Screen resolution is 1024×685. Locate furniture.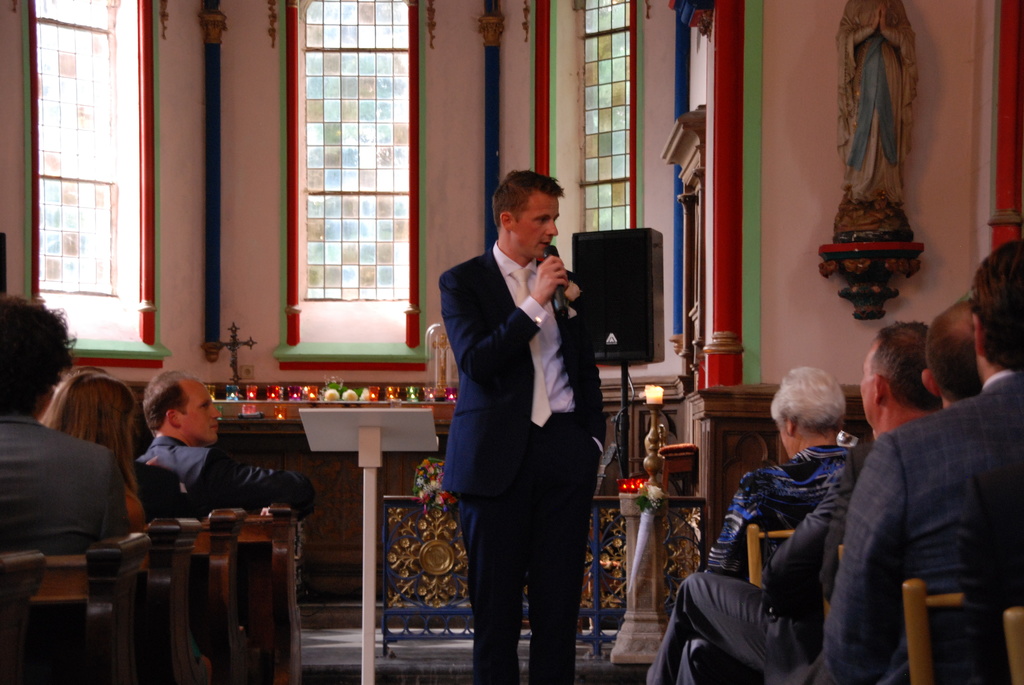
detection(820, 541, 844, 620).
